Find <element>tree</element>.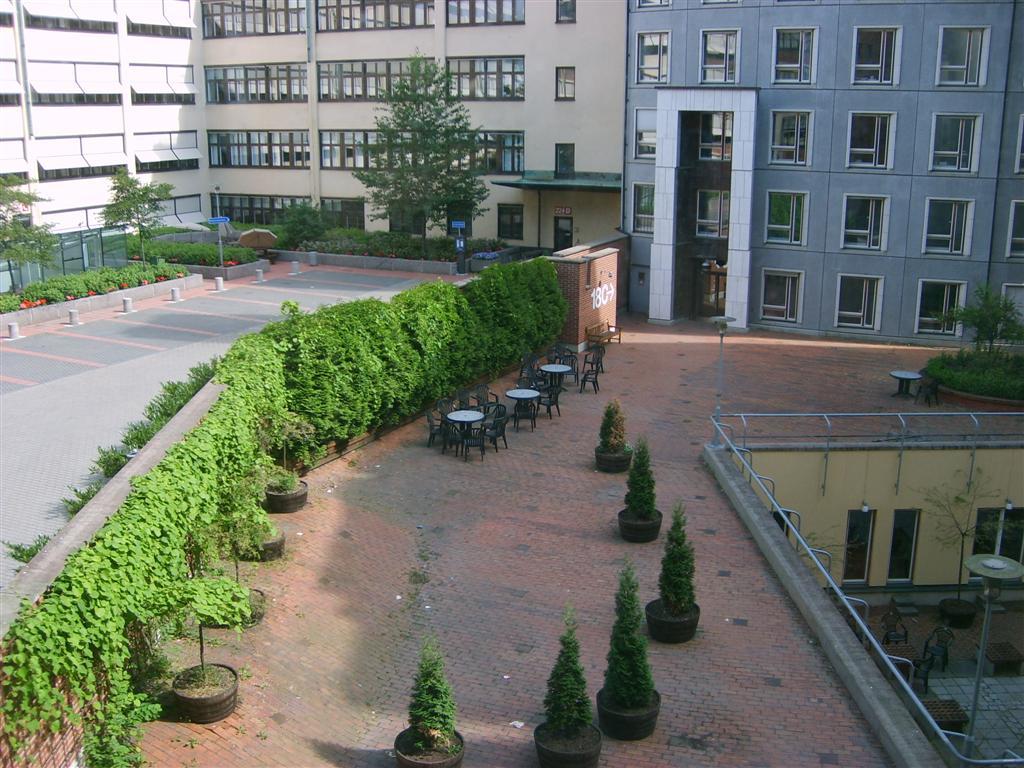
(left=233, top=304, right=382, bottom=464).
